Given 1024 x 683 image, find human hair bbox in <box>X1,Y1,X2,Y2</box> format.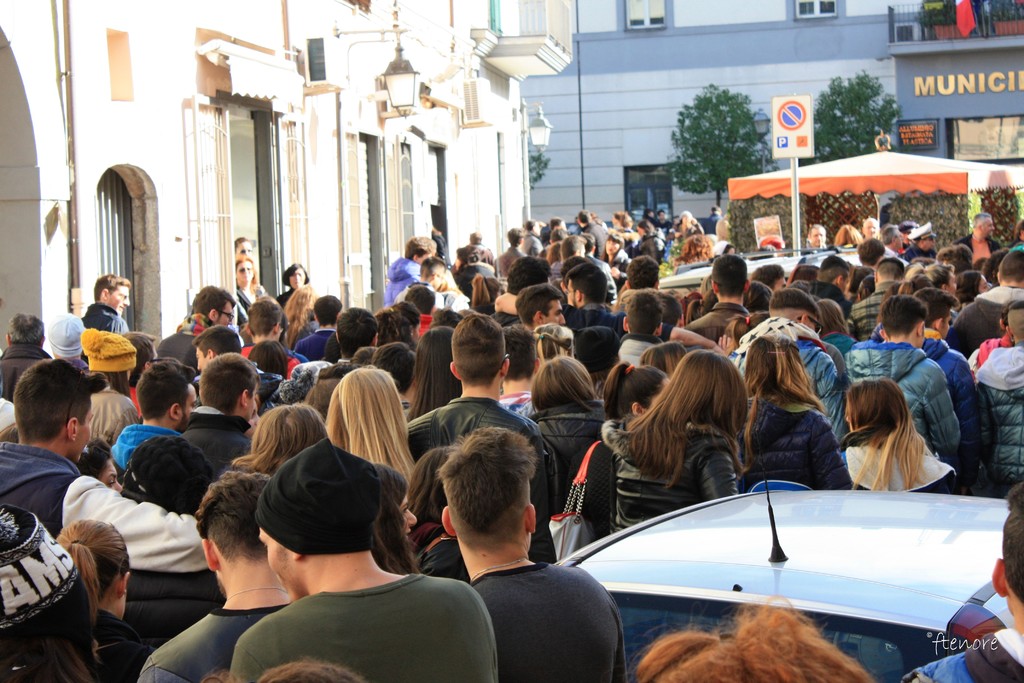
<box>0,423,16,445</box>.
